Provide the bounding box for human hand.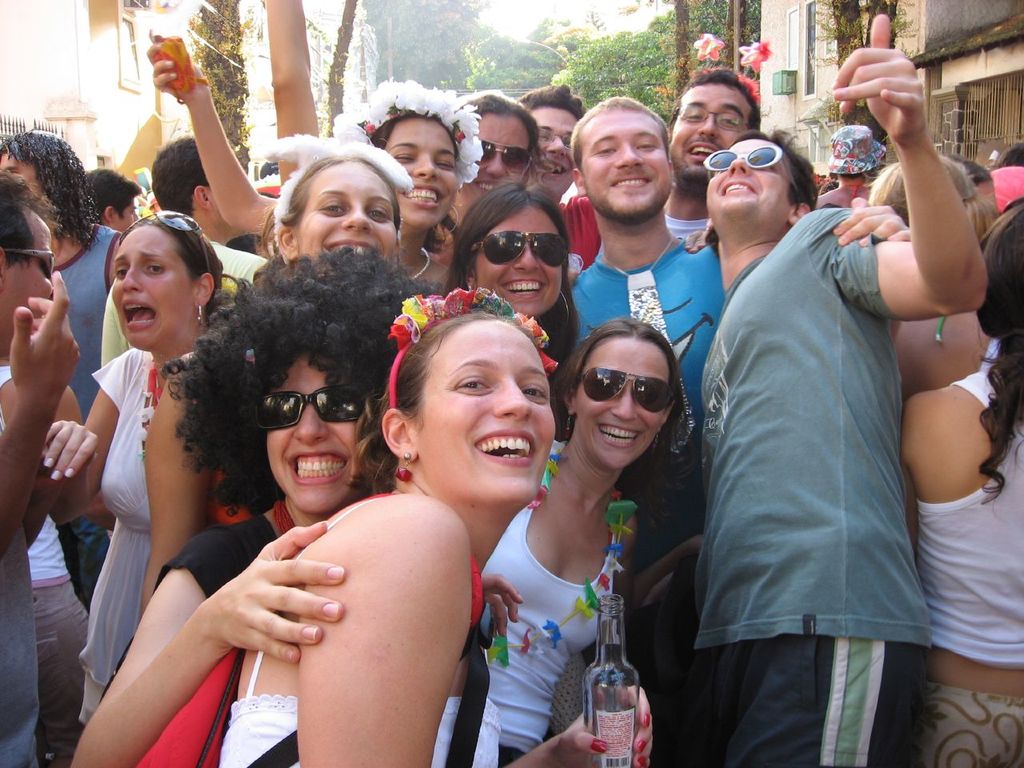
rect(479, 574, 525, 637).
